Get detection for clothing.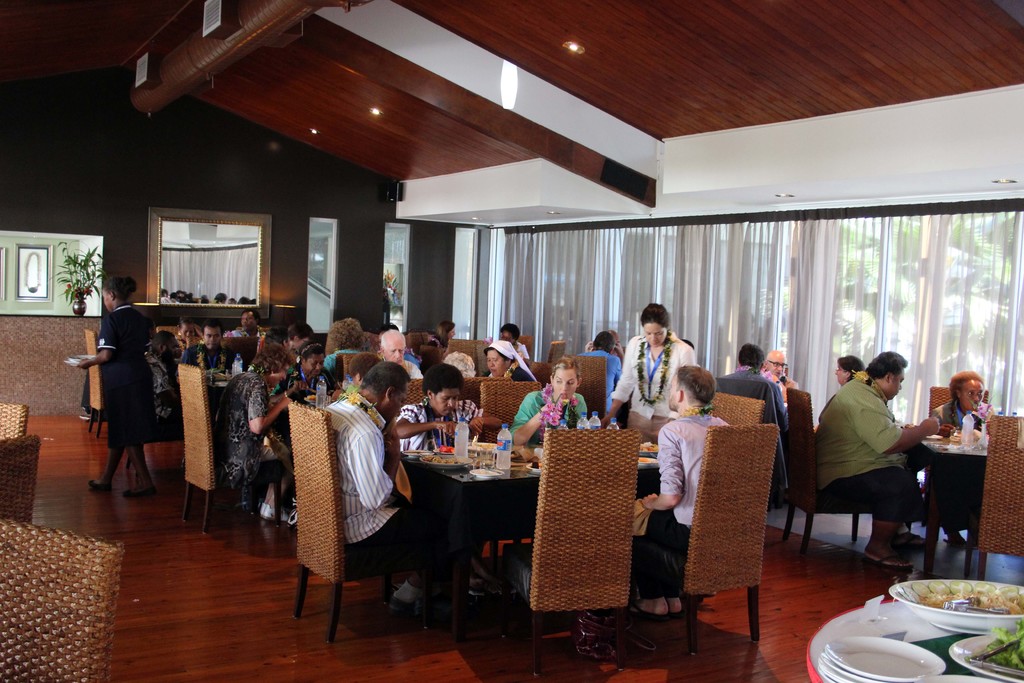
Detection: box=[99, 301, 159, 451].
